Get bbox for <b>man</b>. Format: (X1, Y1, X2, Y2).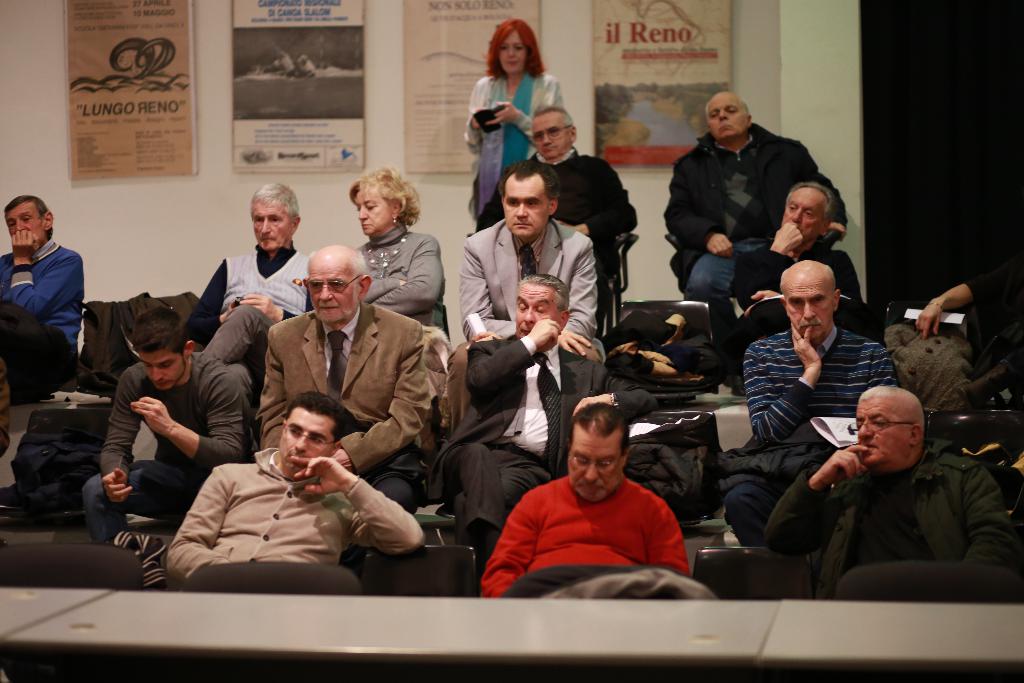
(0, 193, 79, 411).
